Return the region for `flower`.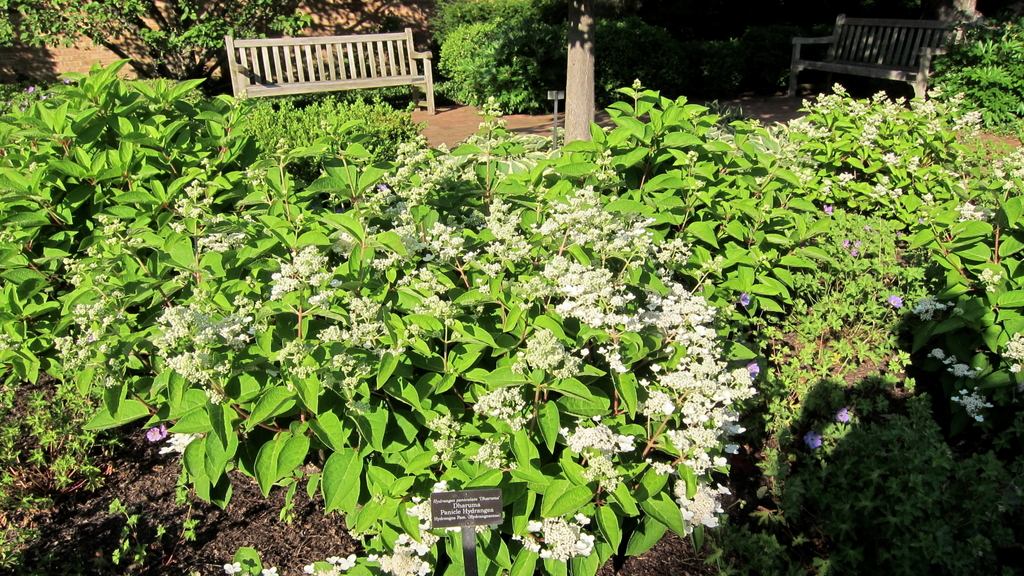
1000,330,1023,371.
